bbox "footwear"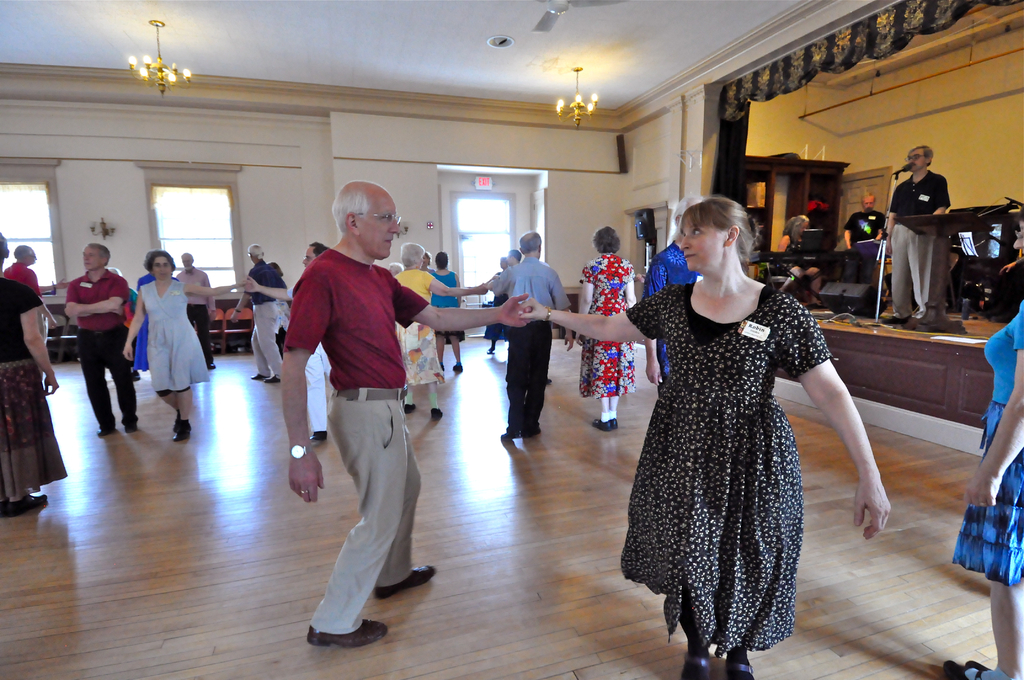
region(495, 424, 514, 442)
